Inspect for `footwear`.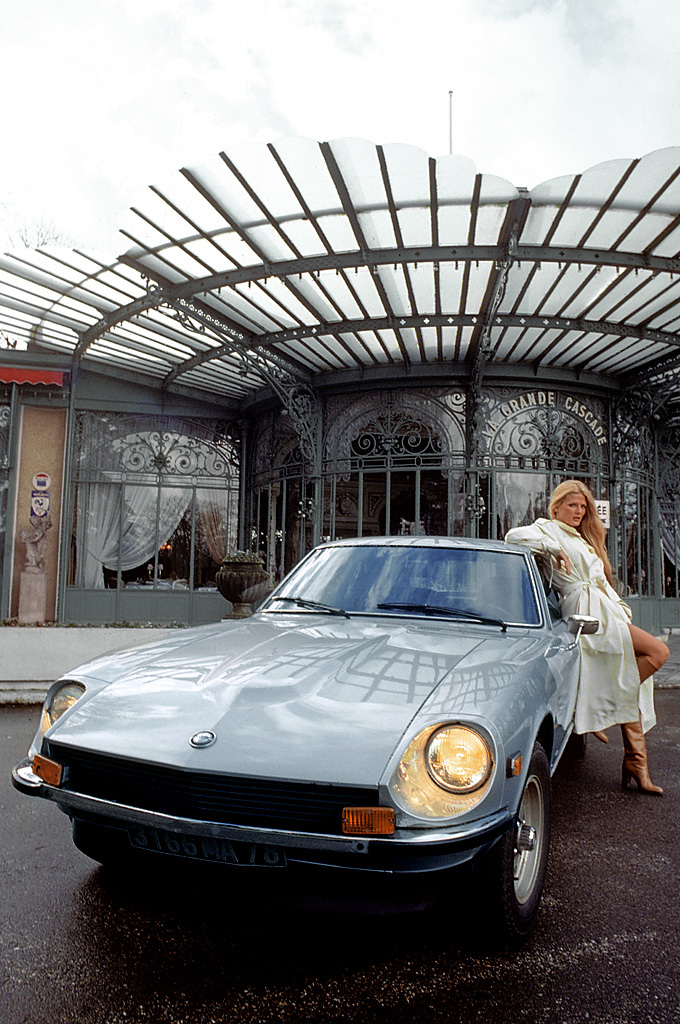
Inspection: 588 730 610 746.
